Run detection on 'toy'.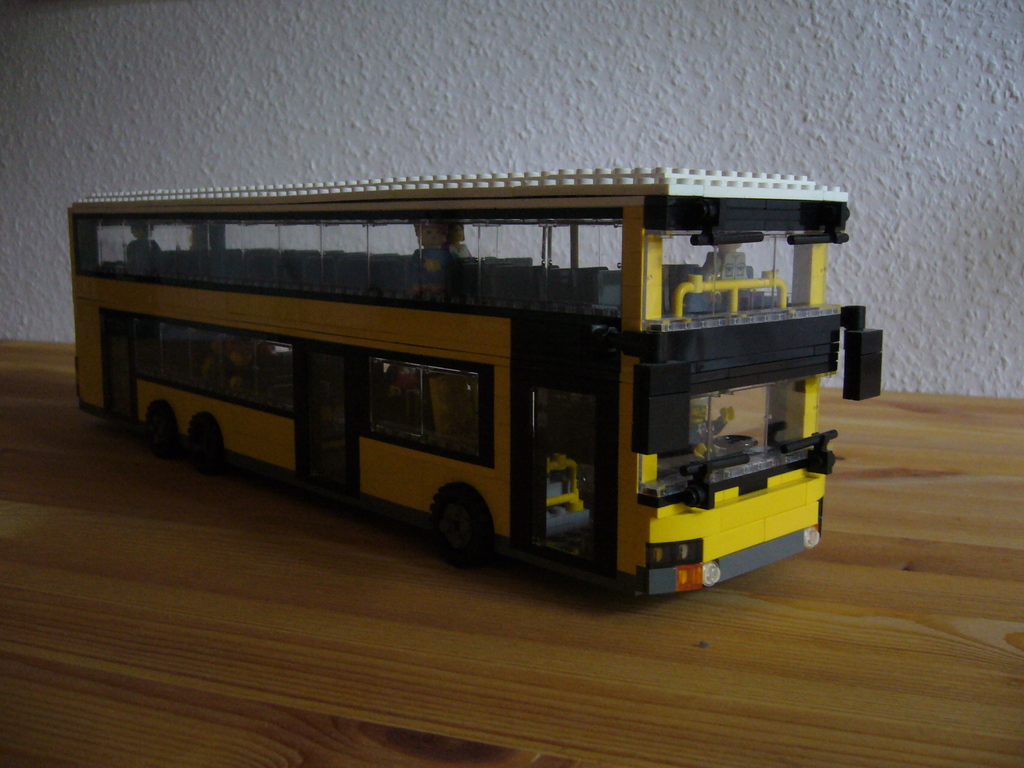
Result: box(56, 158, 879, 605).
